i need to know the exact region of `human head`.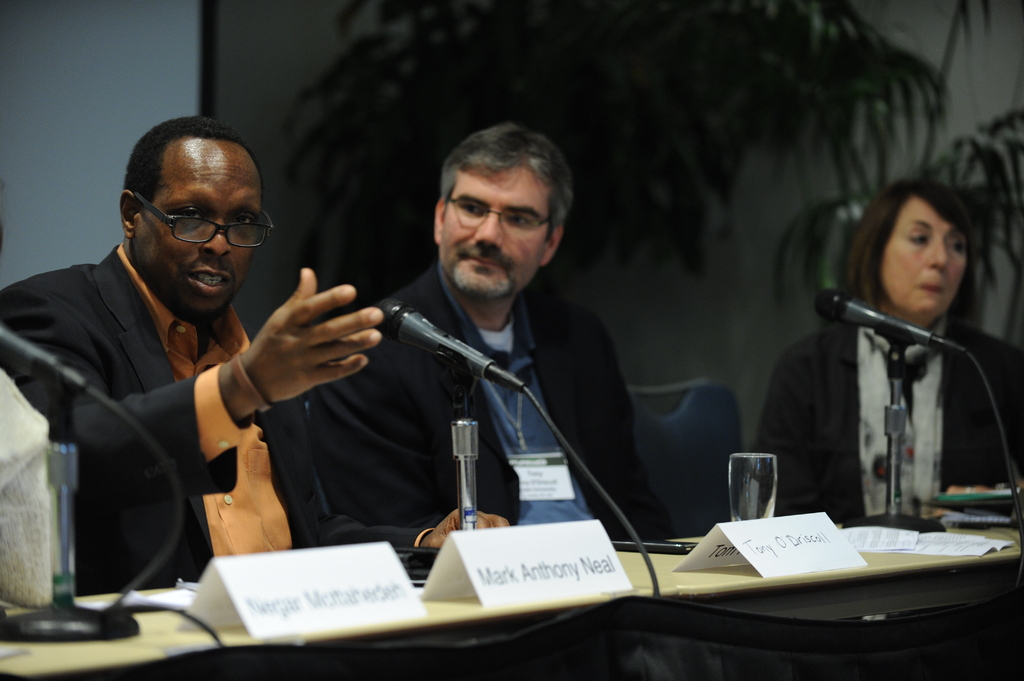
Region: [x1=431, y1=115, x2=573, y2=302].
